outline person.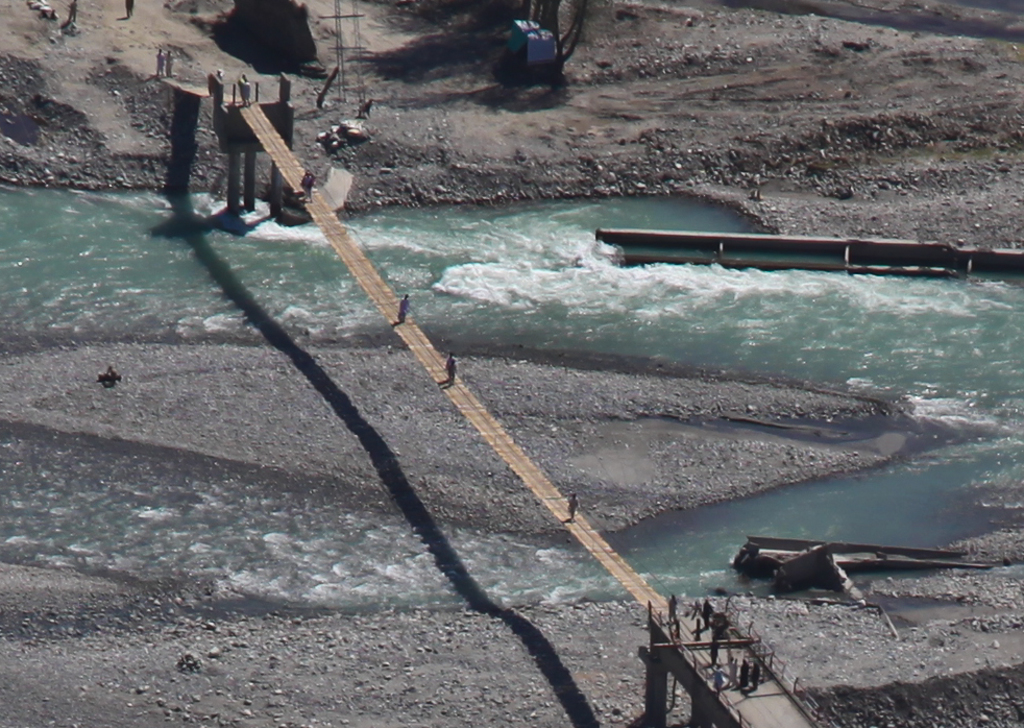
Outline: (306,172,315,201).
